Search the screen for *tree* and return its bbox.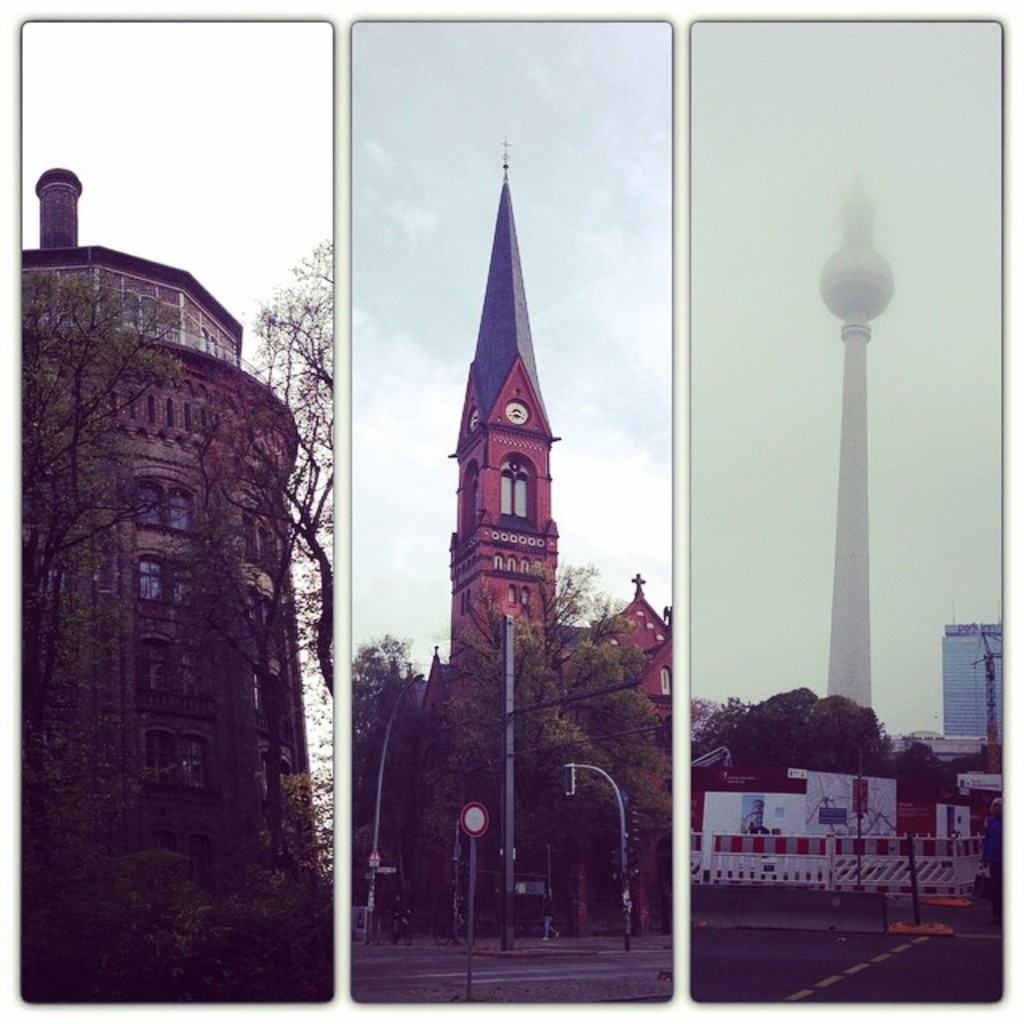
Found: bbox=[0, 258, 203, 893].
